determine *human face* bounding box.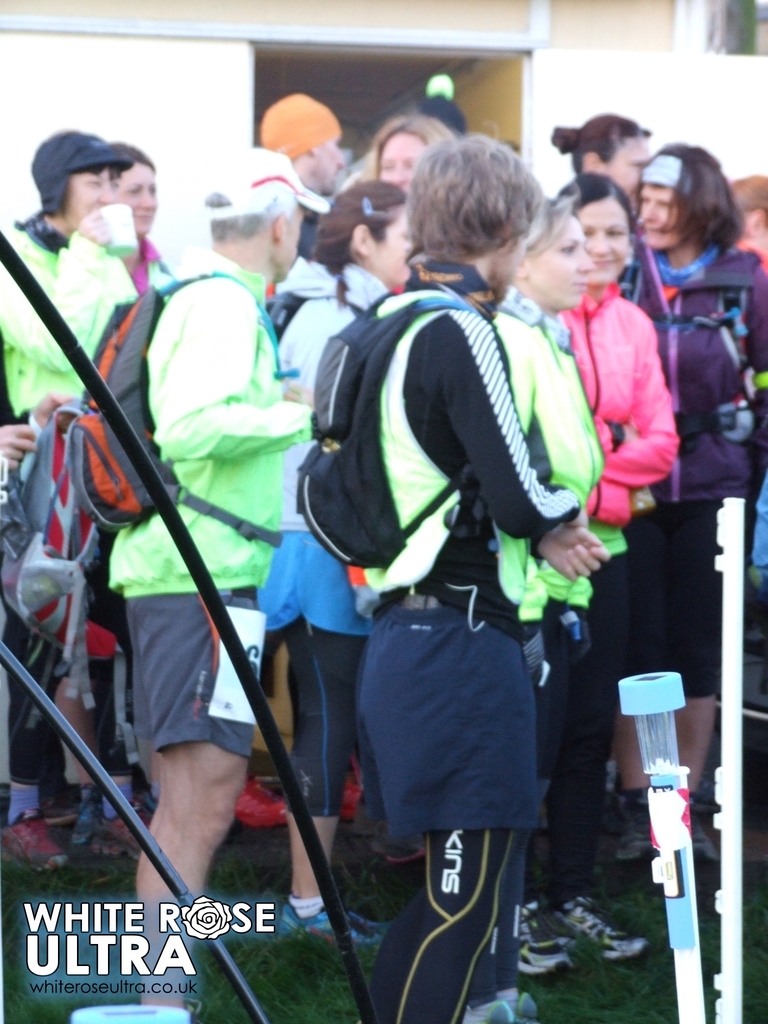
Determined: (left=268, top=209, right=303, bottom=280).
